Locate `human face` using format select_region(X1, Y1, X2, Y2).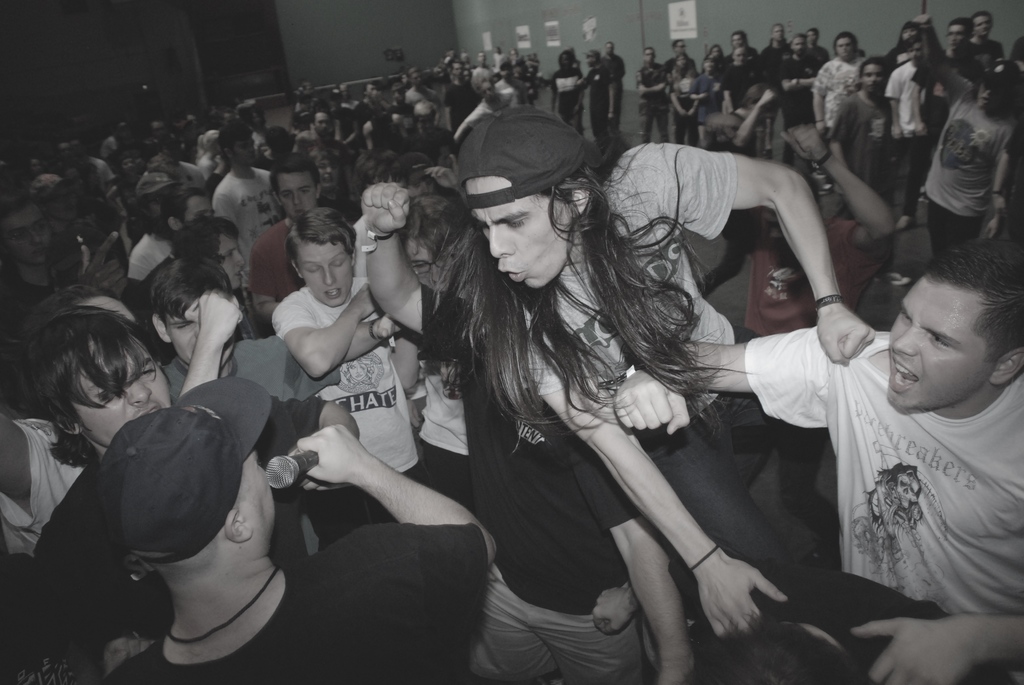
select_region(731, 48, 747, 67).
